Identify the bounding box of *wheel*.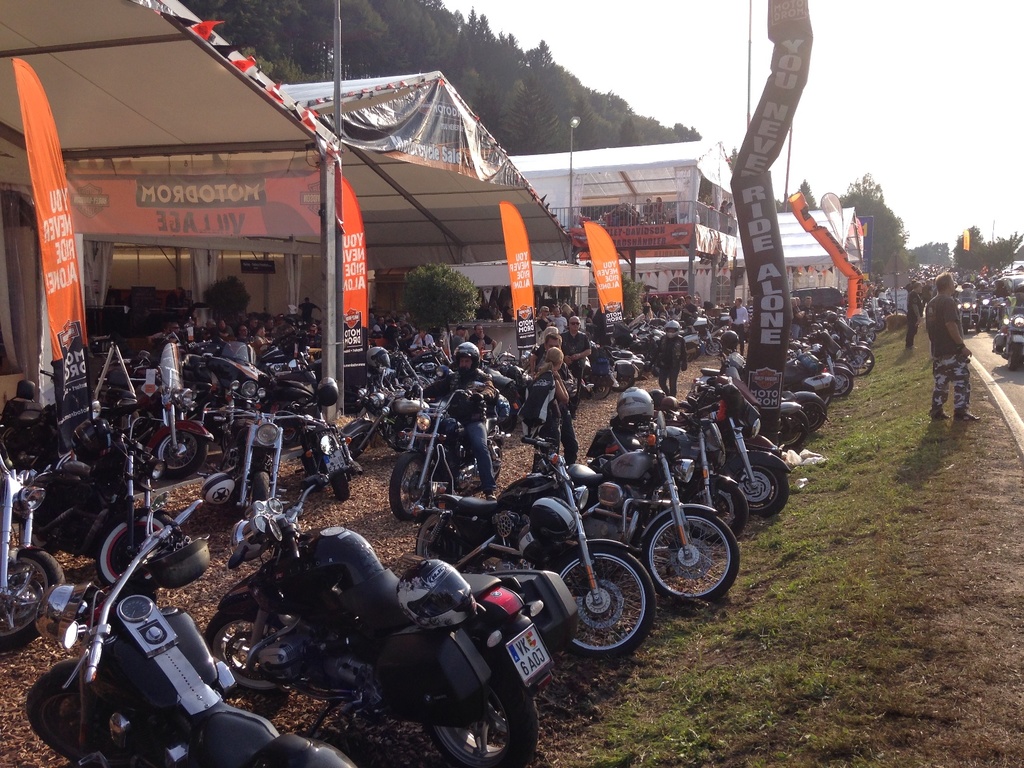
crop(495, 409, 515, 431).
